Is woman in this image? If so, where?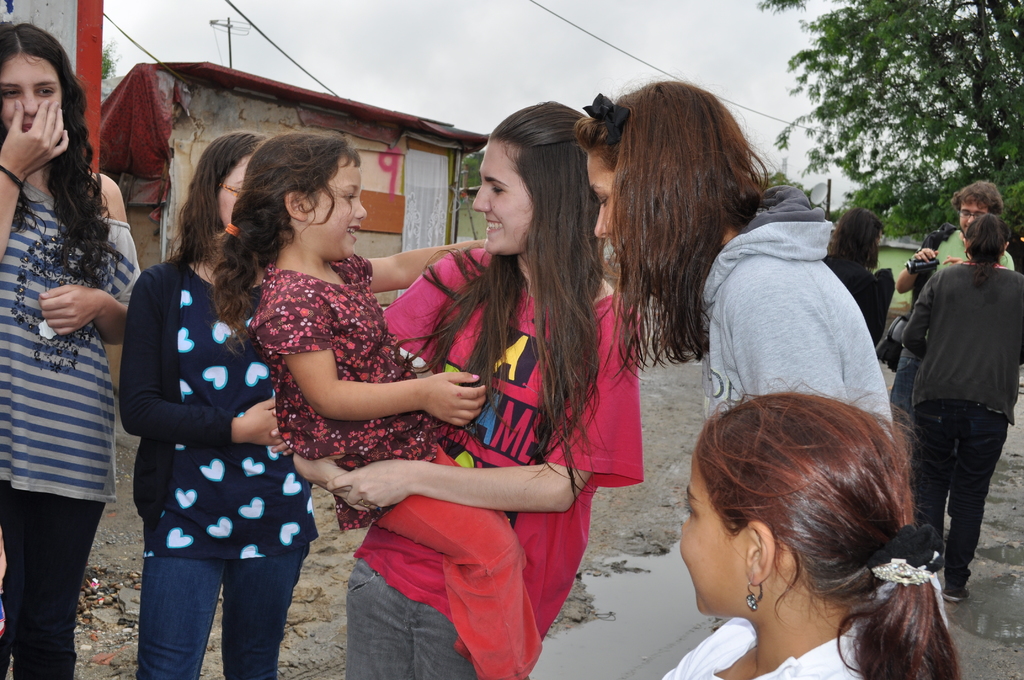
Yes, at x1=816, y1=206, x2=891, y2=347.
